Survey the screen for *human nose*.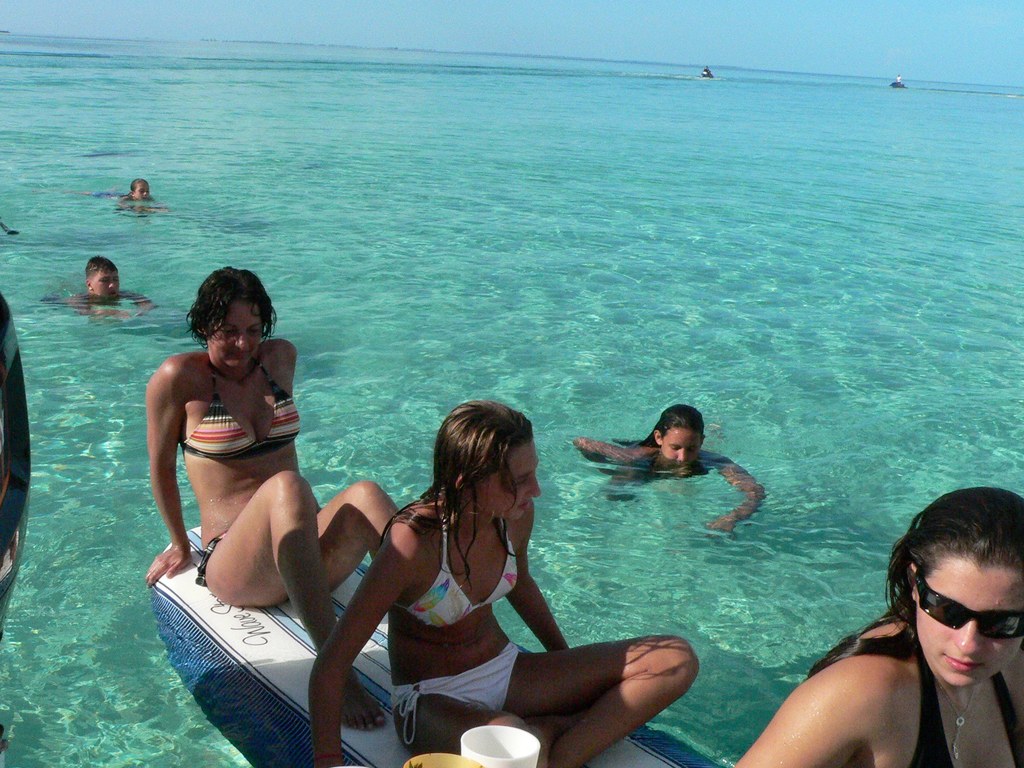
Survey found: (left=144, top=193, right=147, bottom=194).
